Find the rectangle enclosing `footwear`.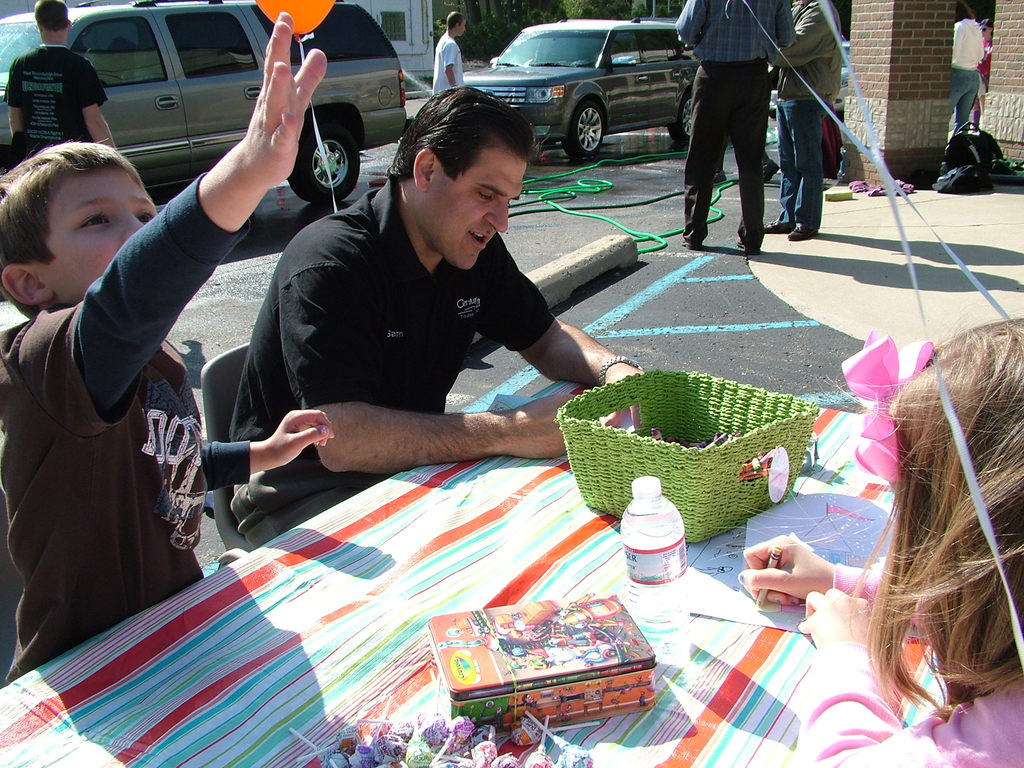
pyautogui.locateOnScreen(788, 220, 813, 242).
